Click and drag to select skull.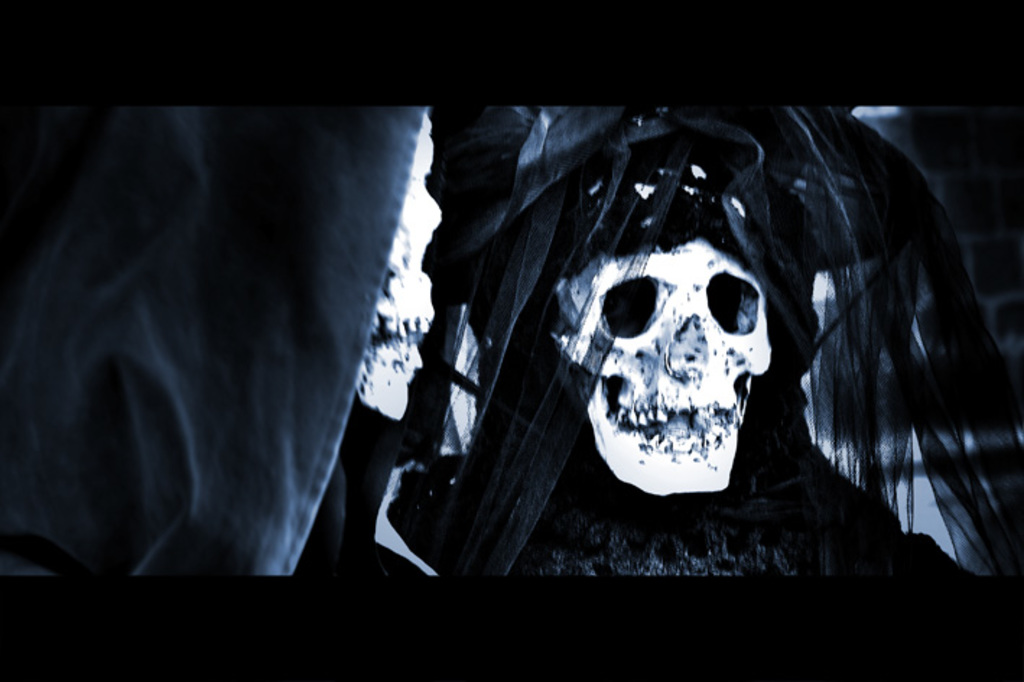
Selection: <box>557,163,790,517</box>.
